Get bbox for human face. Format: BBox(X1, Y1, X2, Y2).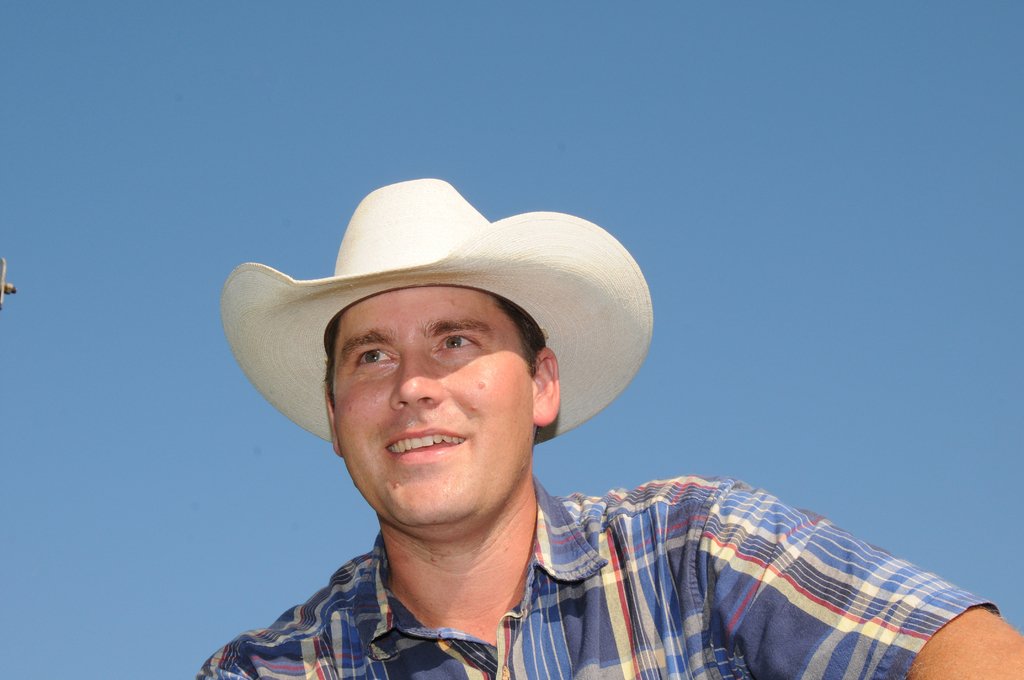
BBox(334, 287, 535, 528).
